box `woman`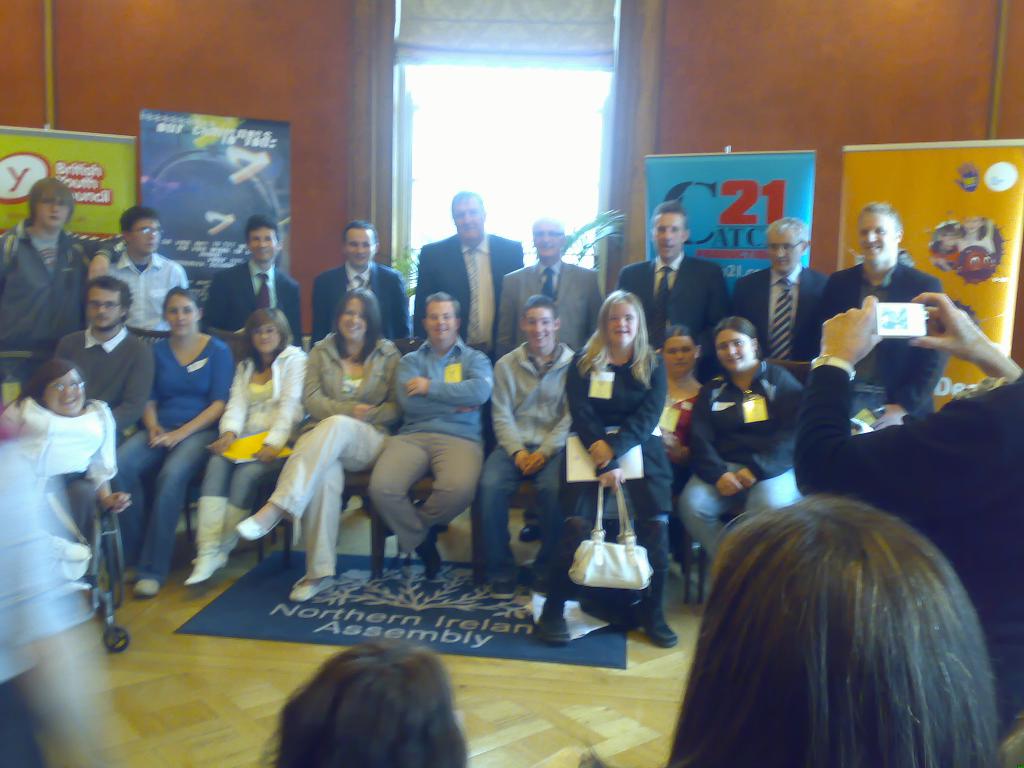
box=[236, 280, 401, 605]
